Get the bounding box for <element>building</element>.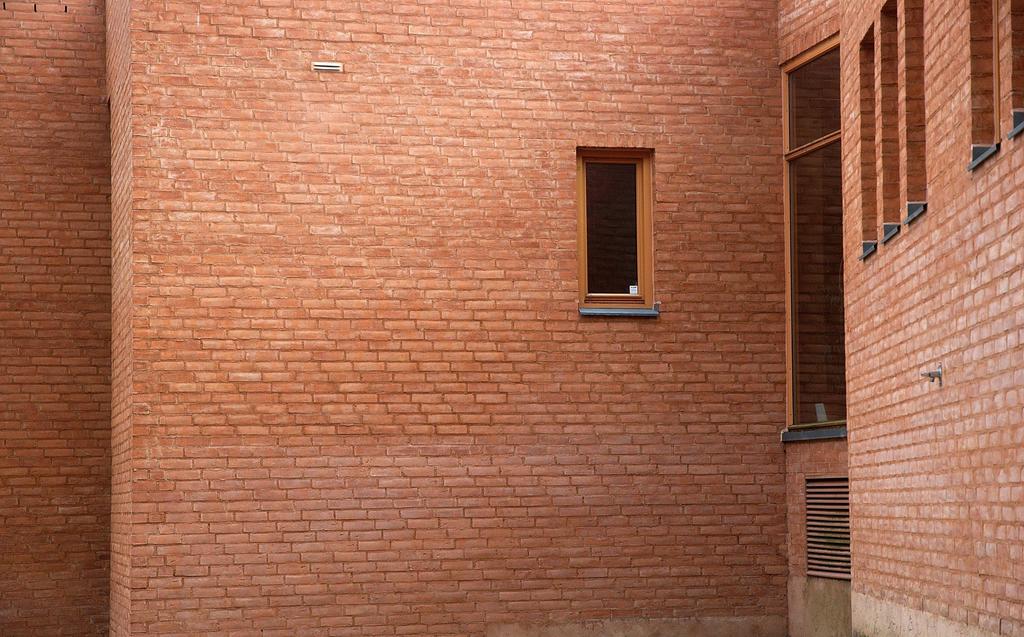
rect(0, 0, 1023, 636).
